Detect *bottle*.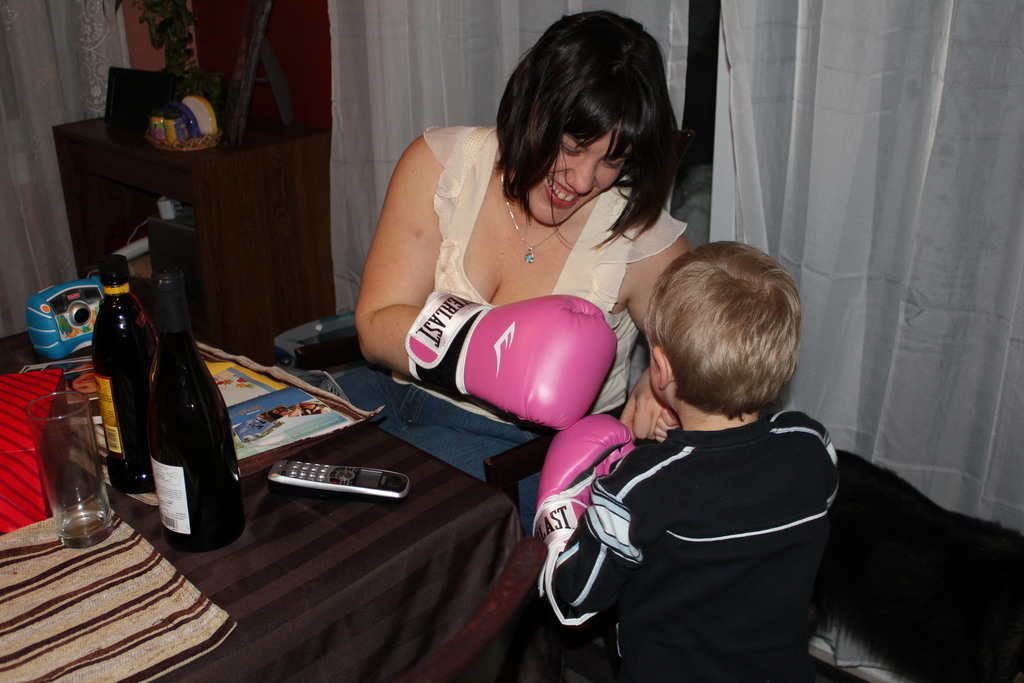
Detected at bbox=(144, 268, 245, 556).
